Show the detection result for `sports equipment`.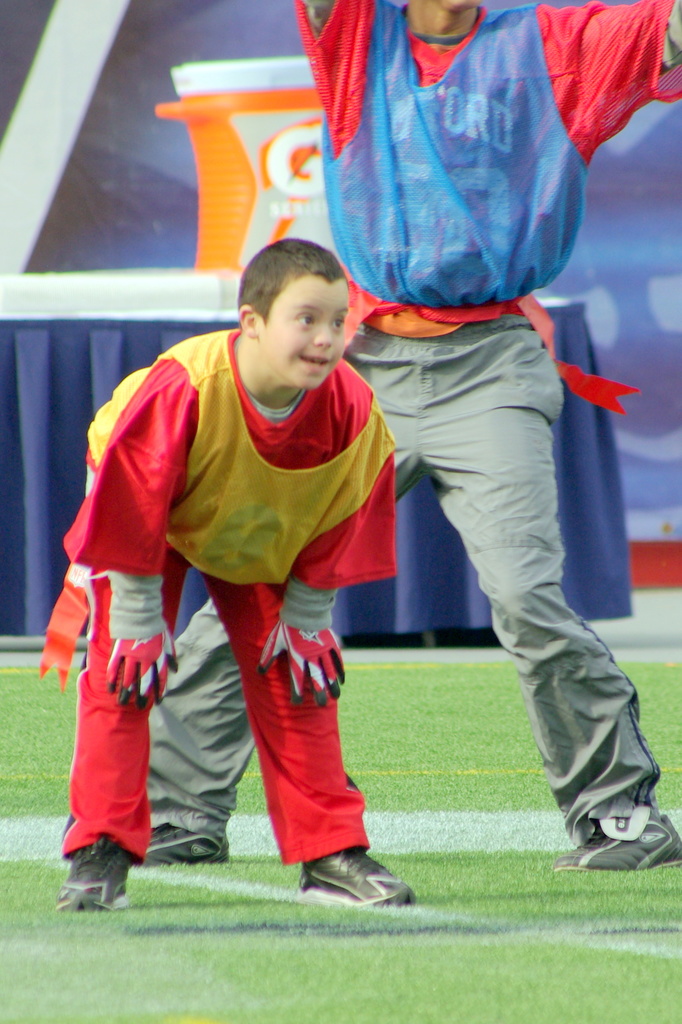
[259,592,348,708].
